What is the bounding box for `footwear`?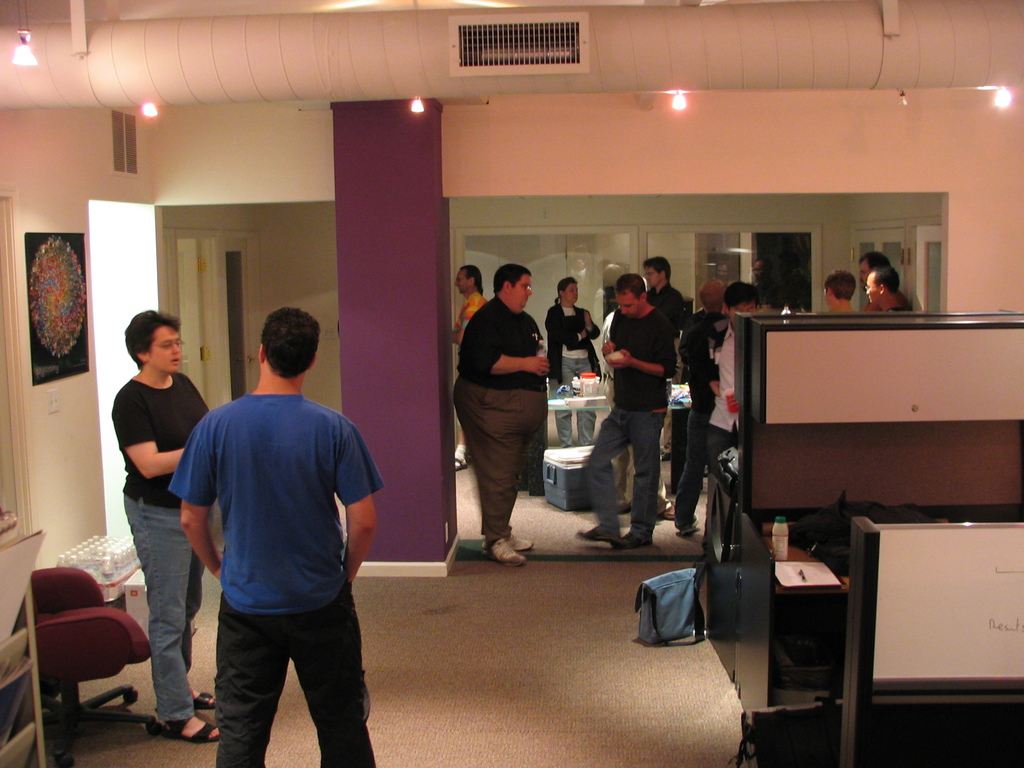
577,529,618,548.
